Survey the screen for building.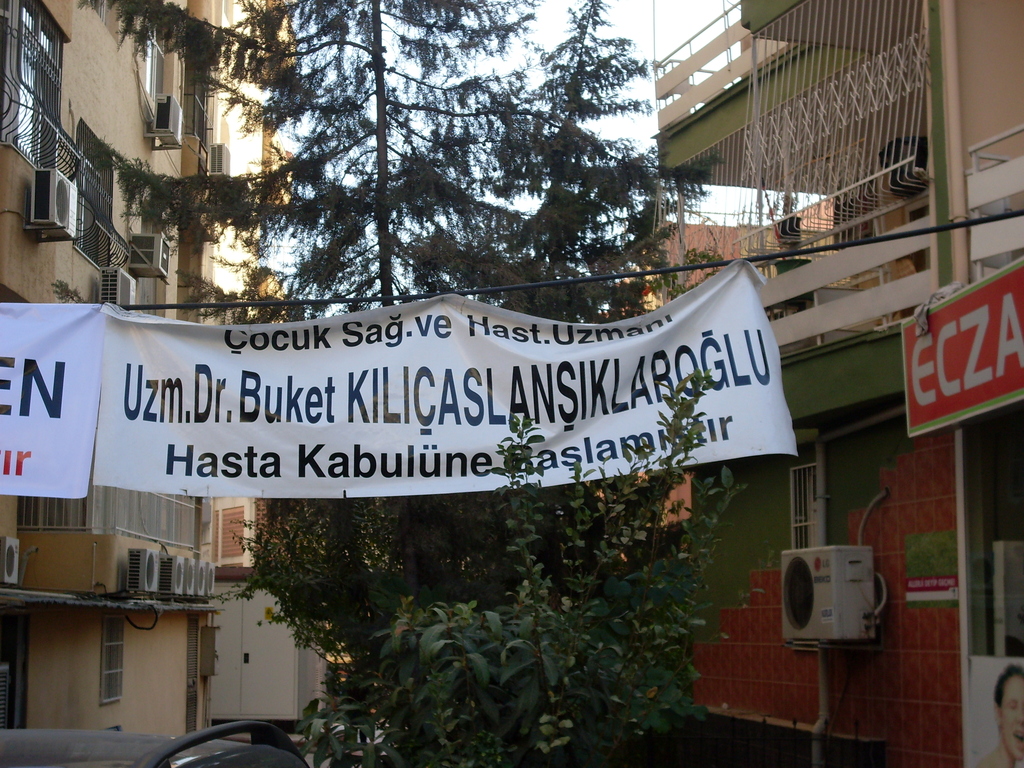
Survey found: [x1=0, y1=2, x2=298, y2=740].
